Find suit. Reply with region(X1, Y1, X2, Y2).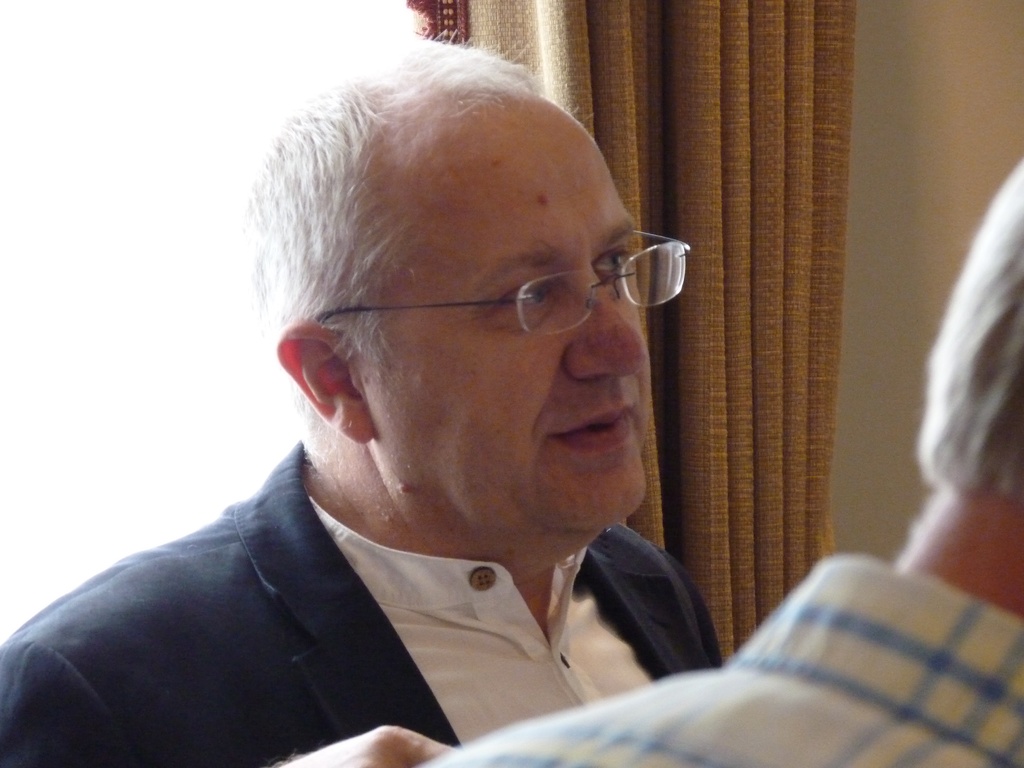
region(0, 429, 803, 740).
